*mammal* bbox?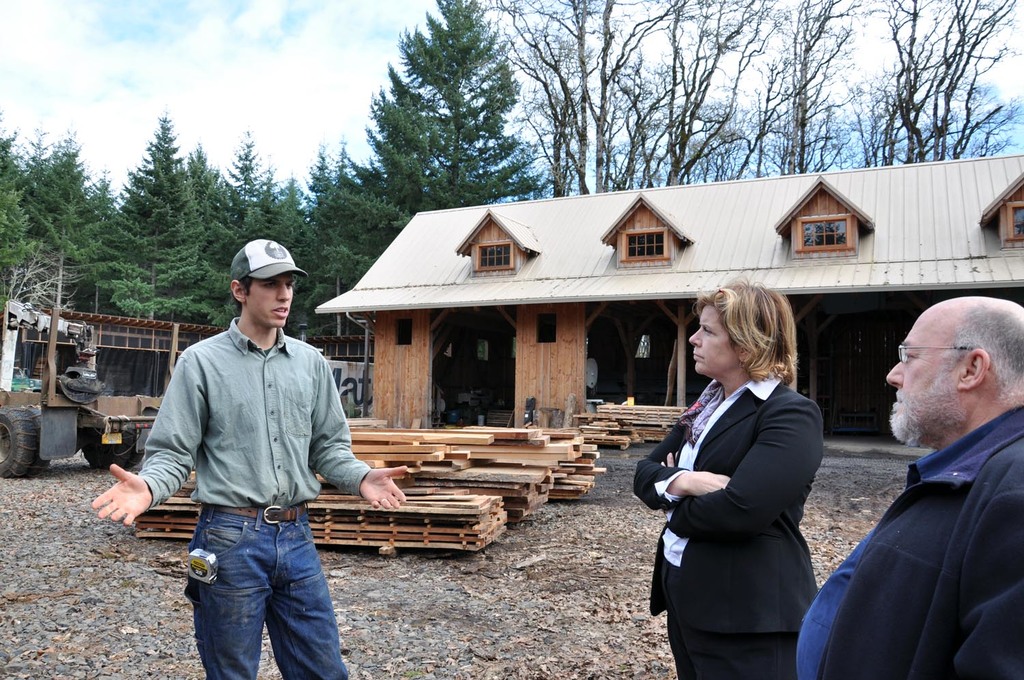
(622, 249, 844, 666)
